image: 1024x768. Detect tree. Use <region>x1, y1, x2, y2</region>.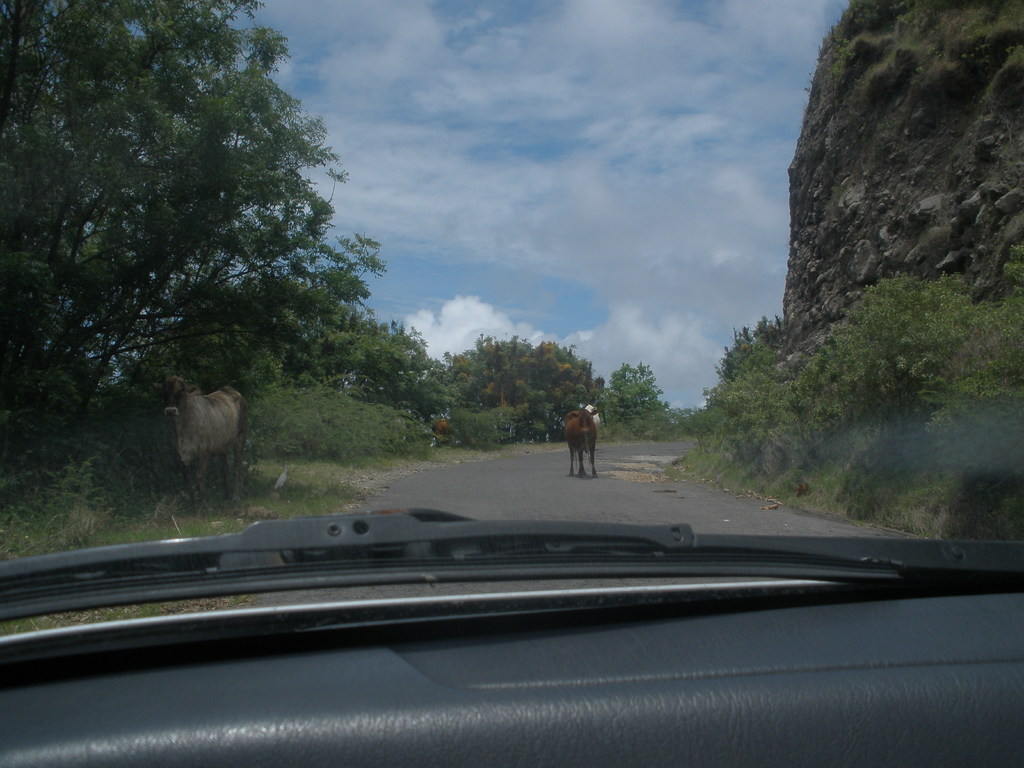
<region>22, 35, 383, 451</region>.
